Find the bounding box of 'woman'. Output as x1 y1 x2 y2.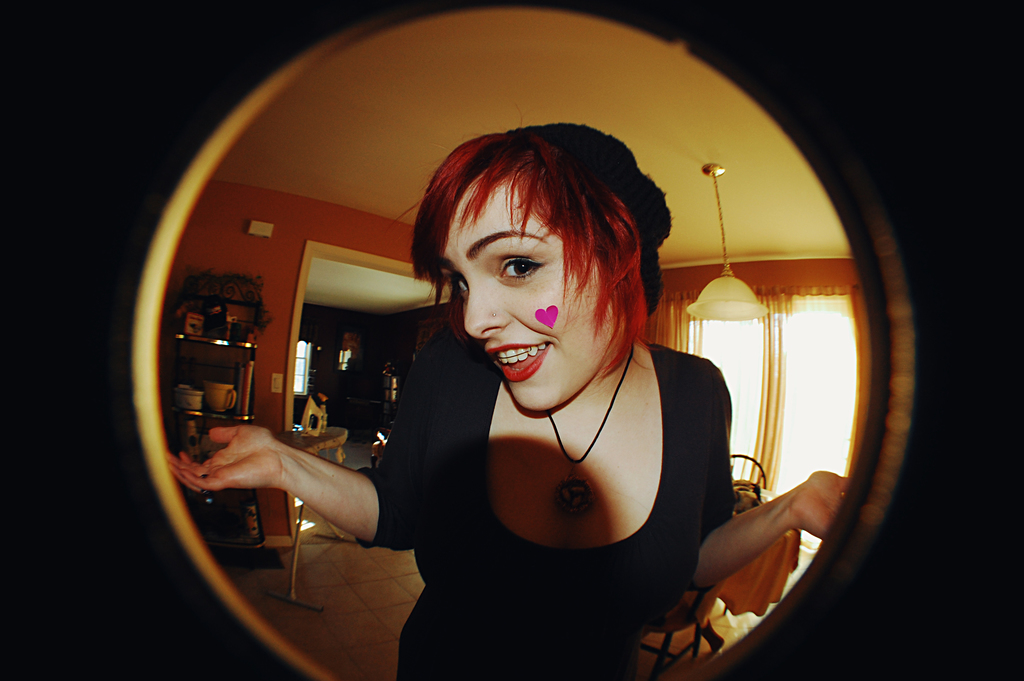
223 92 852 673.
